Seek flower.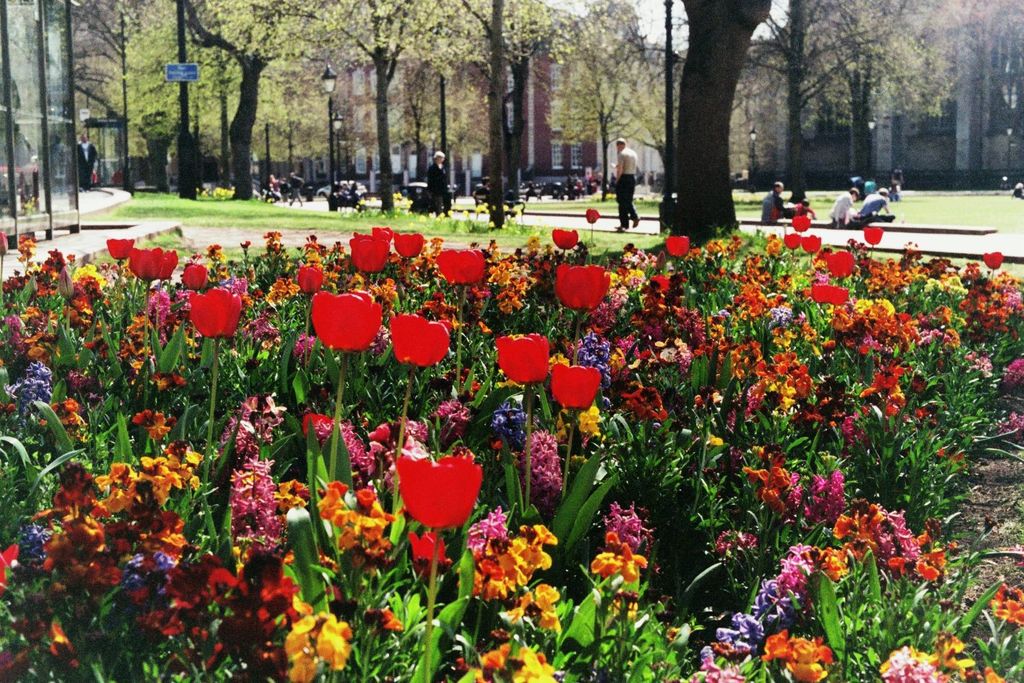
left=393, top=301, right=451, bottom=372.
